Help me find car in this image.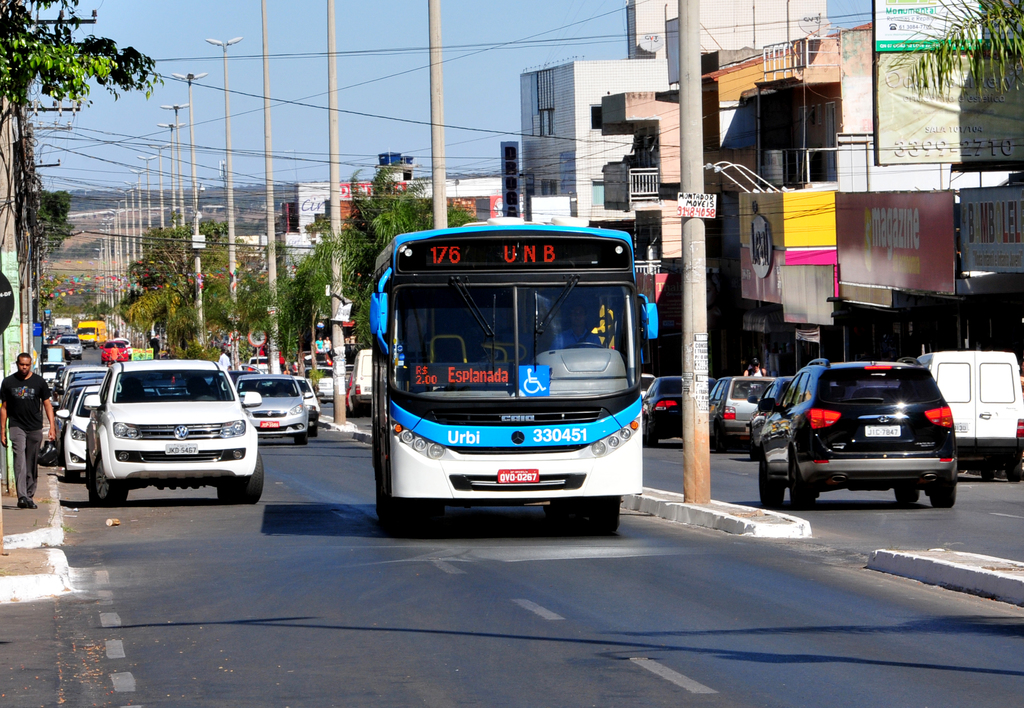
Found it: left=303, top=366, right=336, bottom=405.
